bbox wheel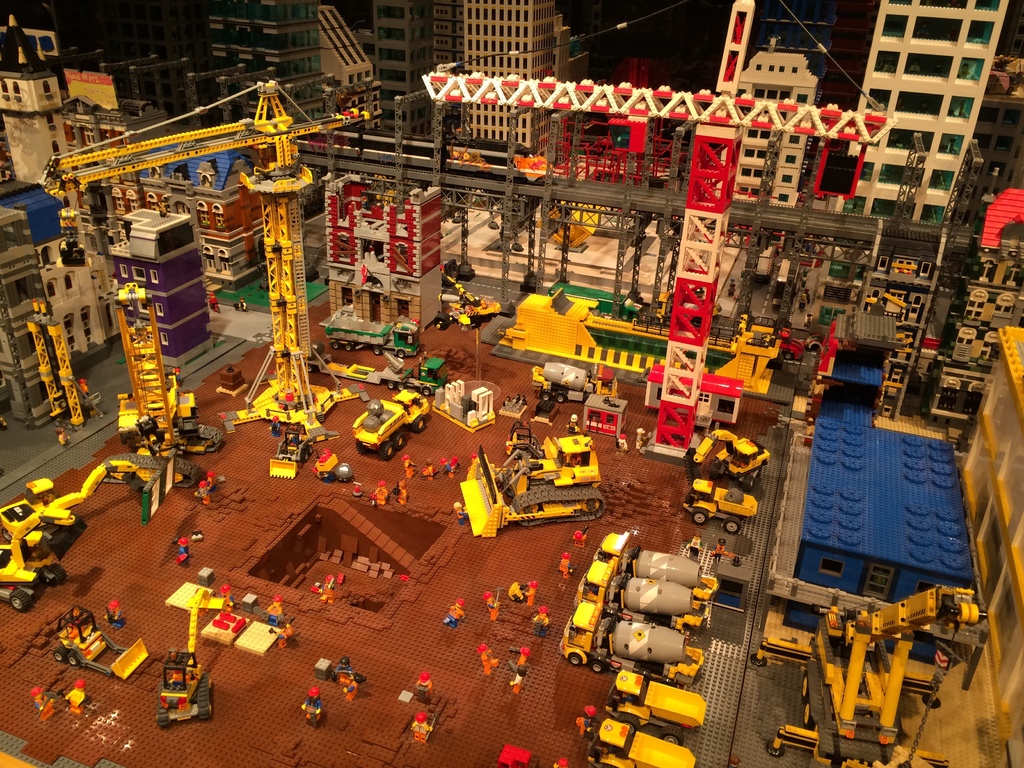
433,317,453,333
